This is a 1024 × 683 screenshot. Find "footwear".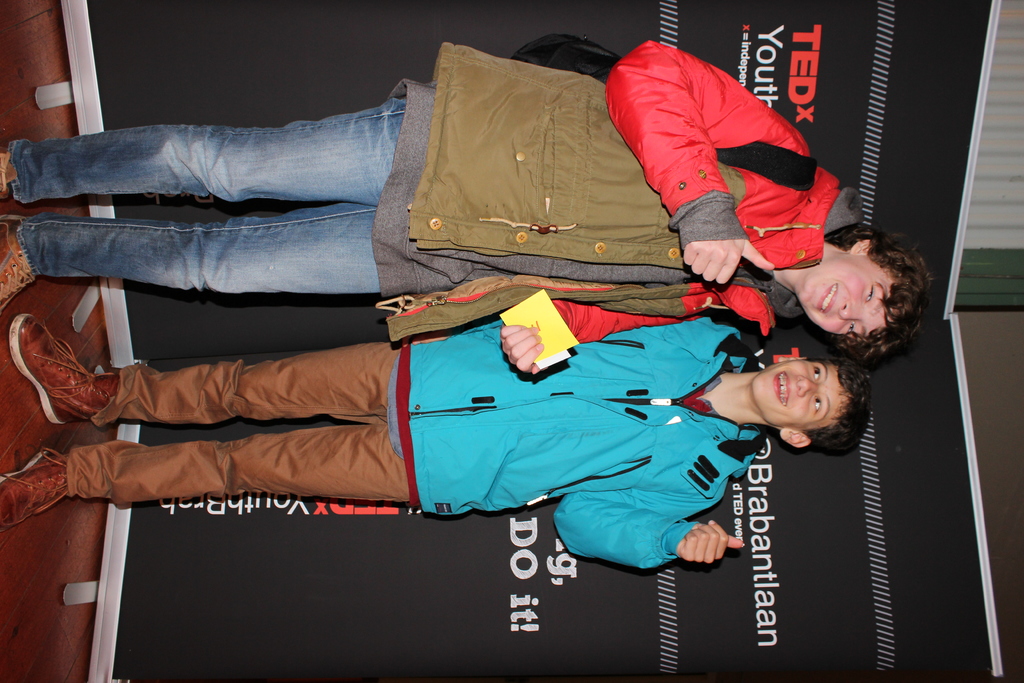
Bounding box: left=9, top=309, right=122, bottom=452.
